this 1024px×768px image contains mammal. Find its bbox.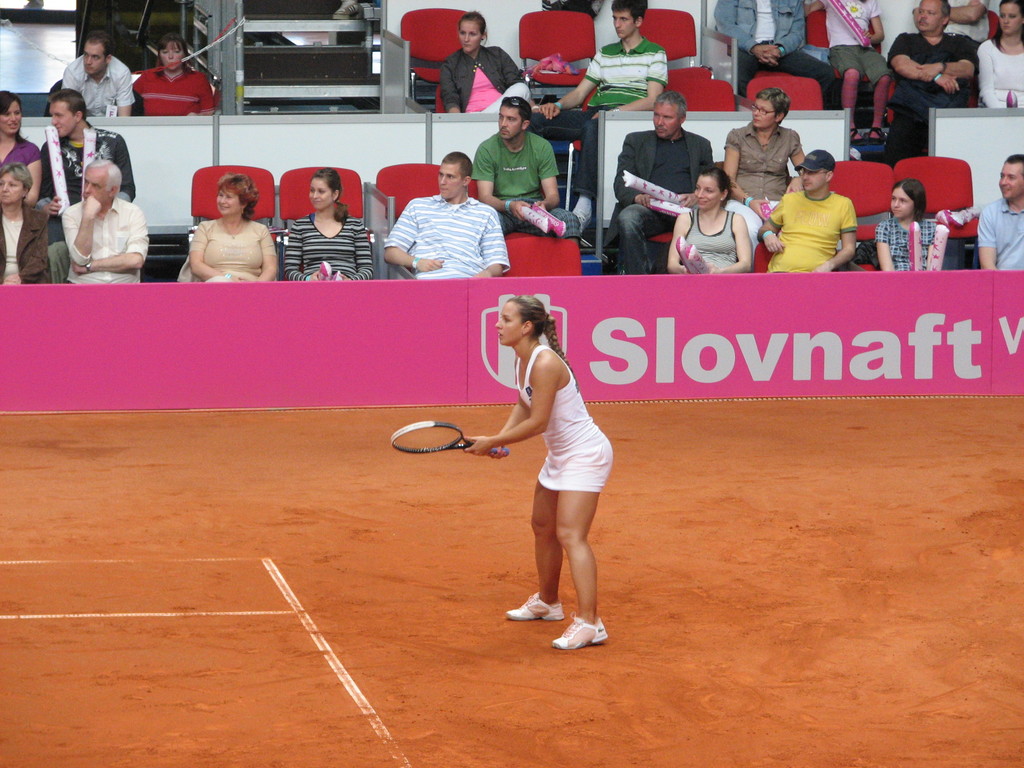
region(59, 31, 138, 116).
